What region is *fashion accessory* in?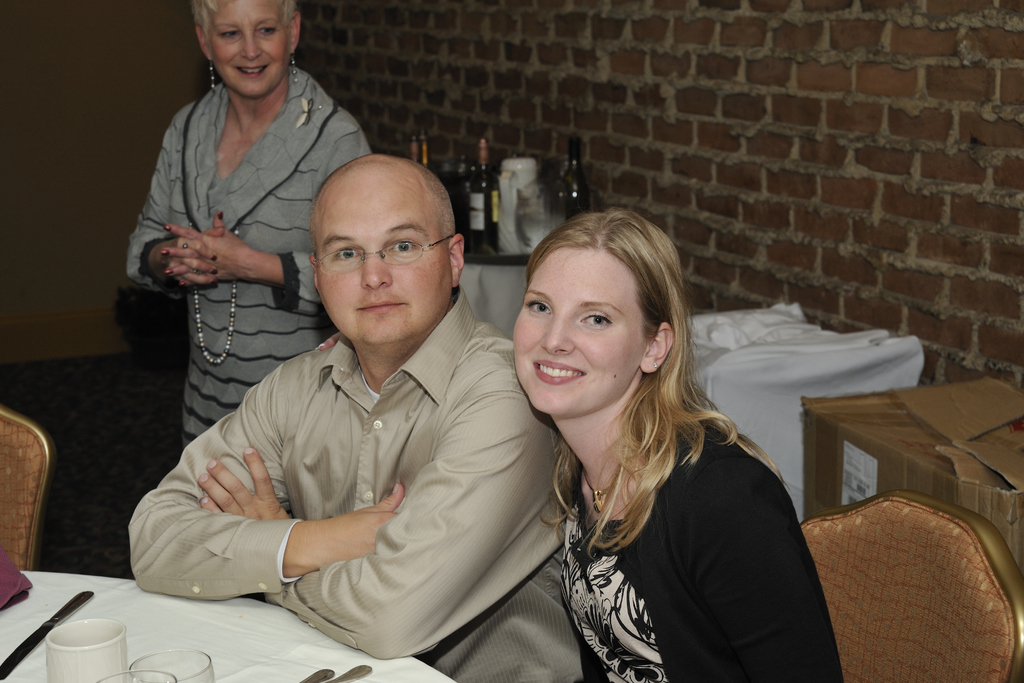
[207,54,218,94].
